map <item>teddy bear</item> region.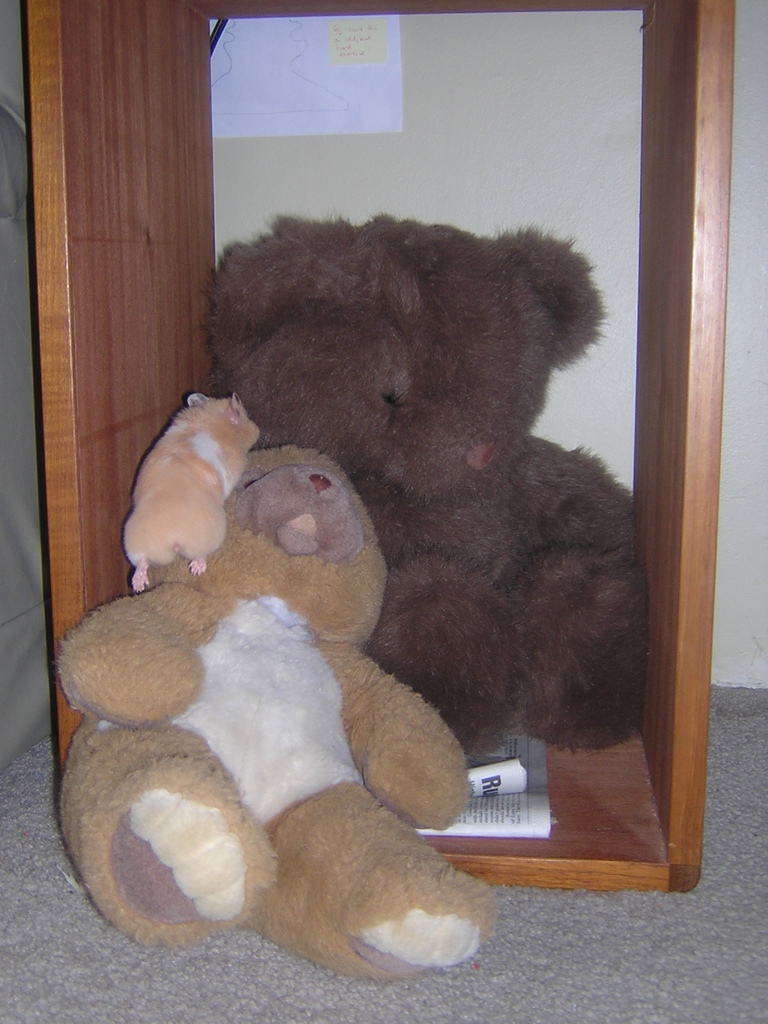
Mapped to 213 220 652 741.
